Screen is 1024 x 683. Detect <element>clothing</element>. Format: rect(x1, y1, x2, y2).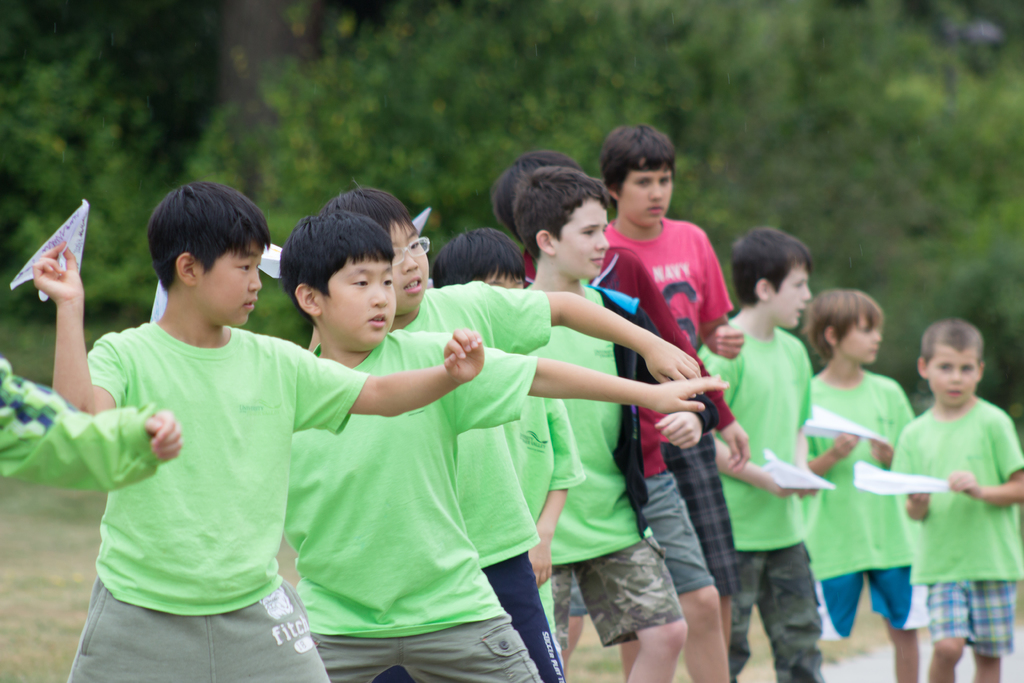
rect(518, 239, 735, 589).
